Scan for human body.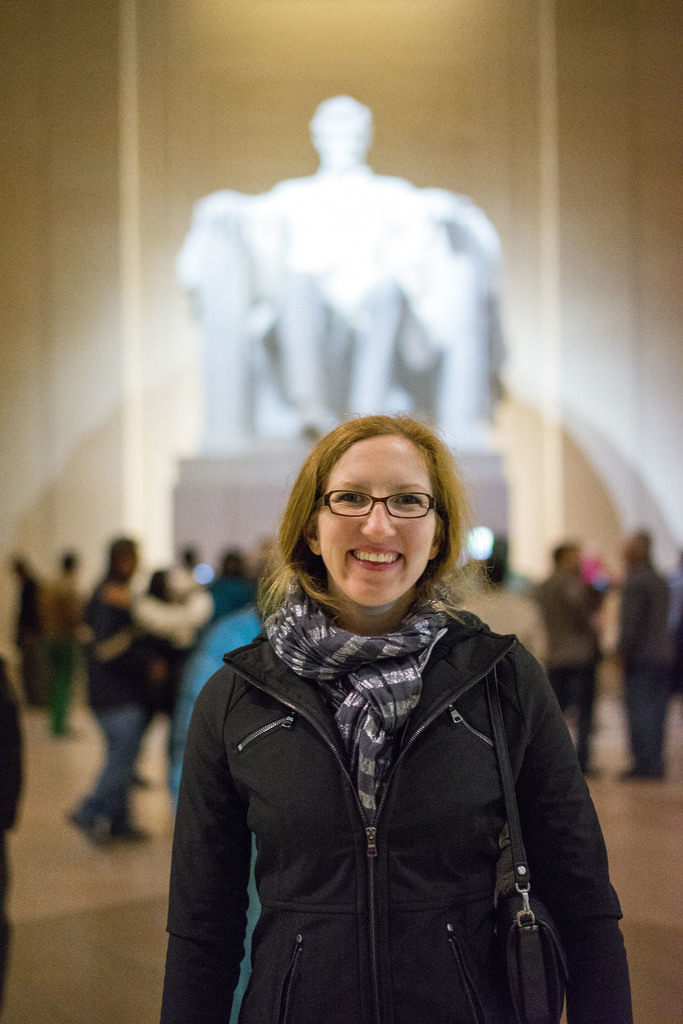
Scan result: pyautogui.locateOnScreen(74, 579, 193, 844).
